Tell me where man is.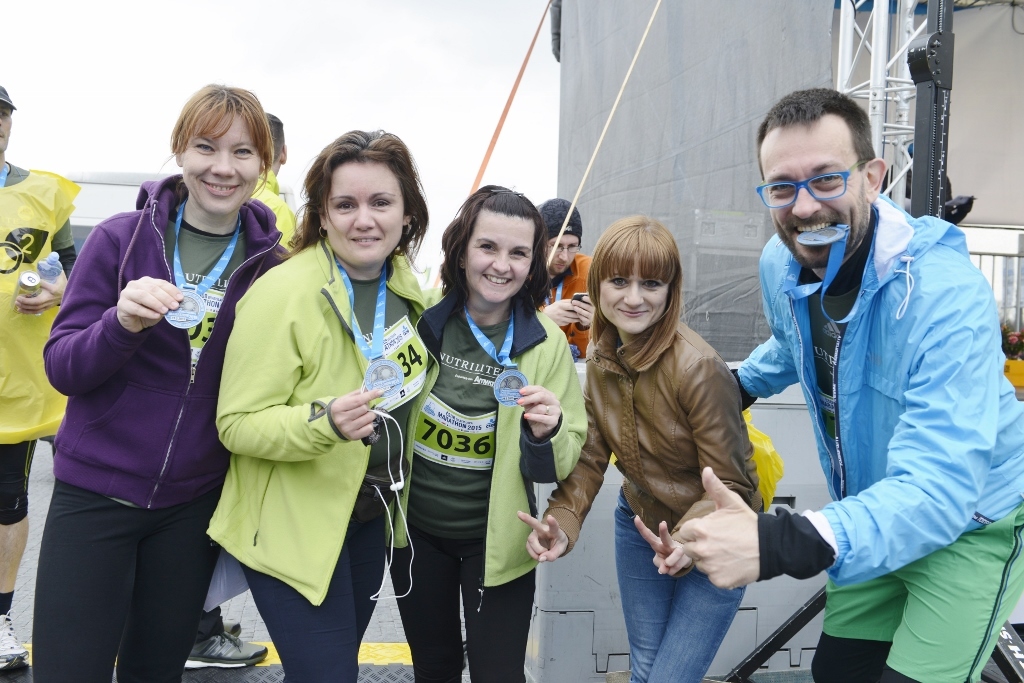
man is at pyautogui.locateOnScreen(718, 79, 1006, 682).
